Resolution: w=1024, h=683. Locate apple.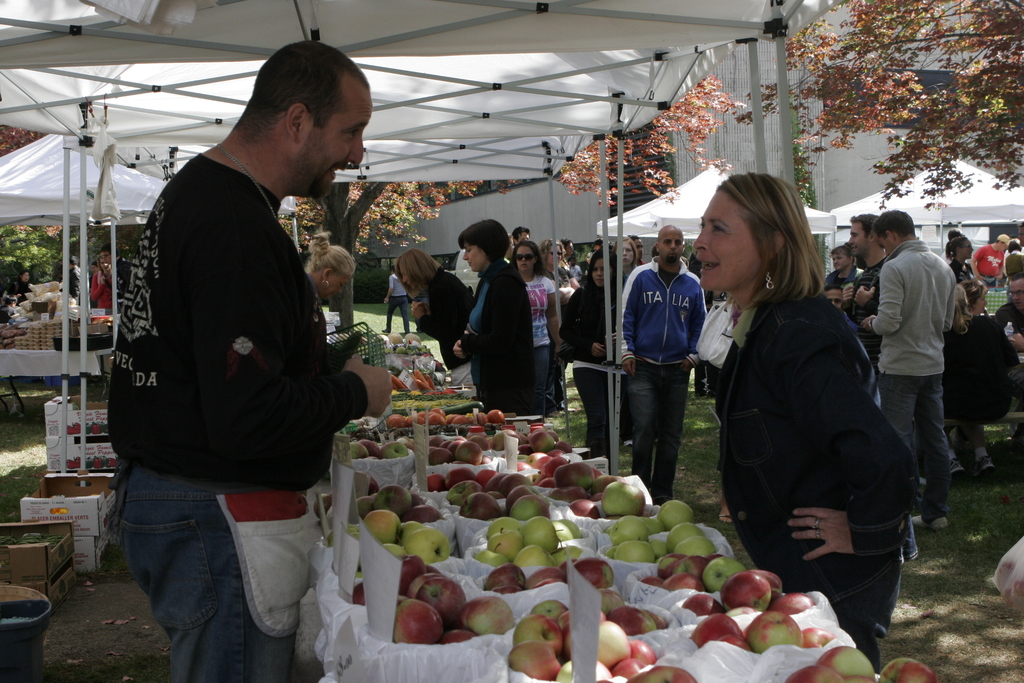
[782, 663, 840, 682].
